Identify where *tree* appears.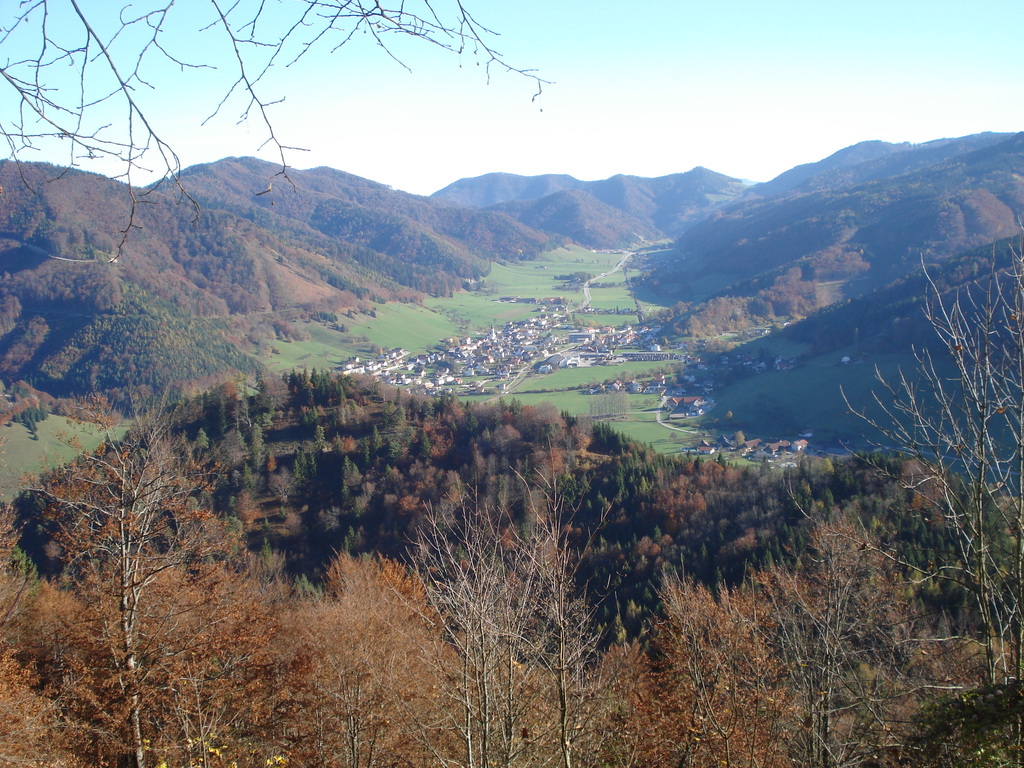
Appears at {"left": 395, "top": 466, "right": 560, "bottom": 766}.
